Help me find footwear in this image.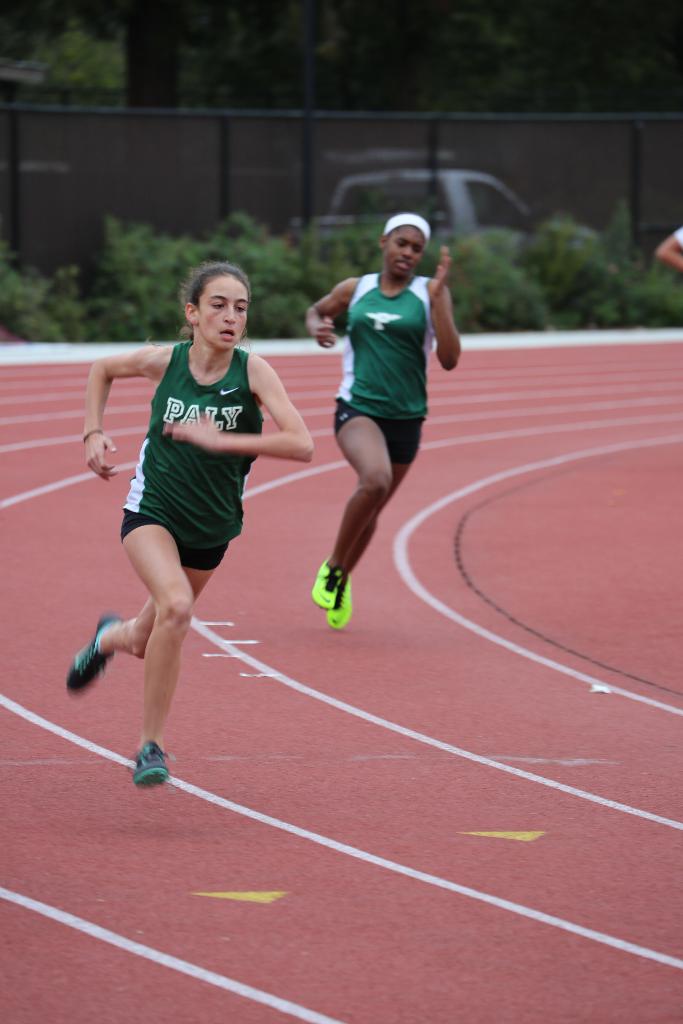
Found it: 64 615 119 698.
